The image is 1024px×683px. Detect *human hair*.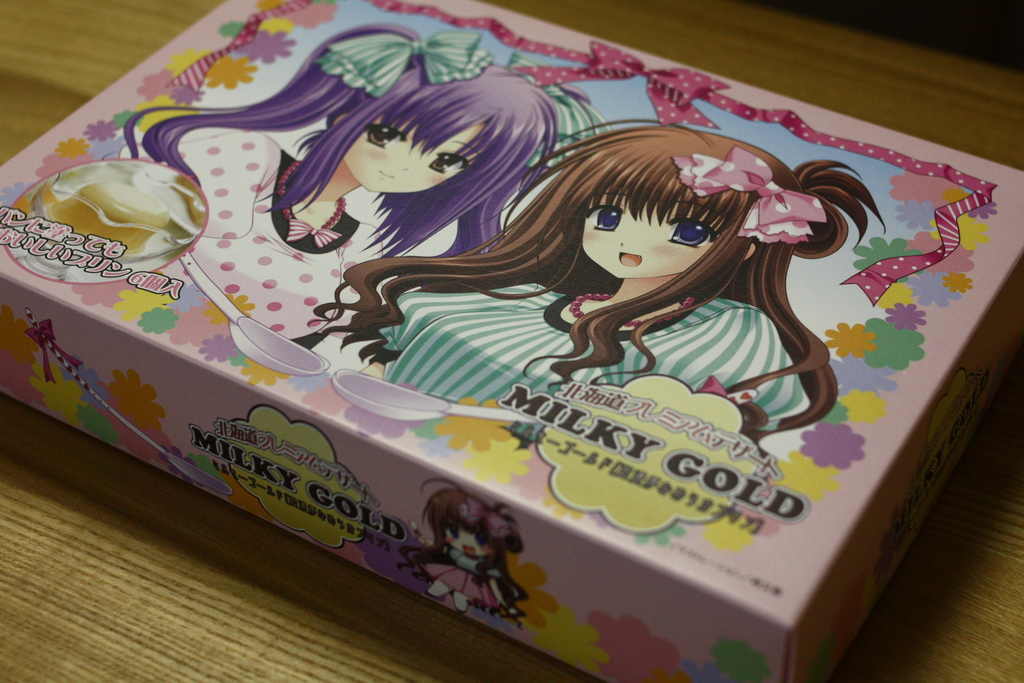
Detection: select_region(400, 470, 523, 625).
